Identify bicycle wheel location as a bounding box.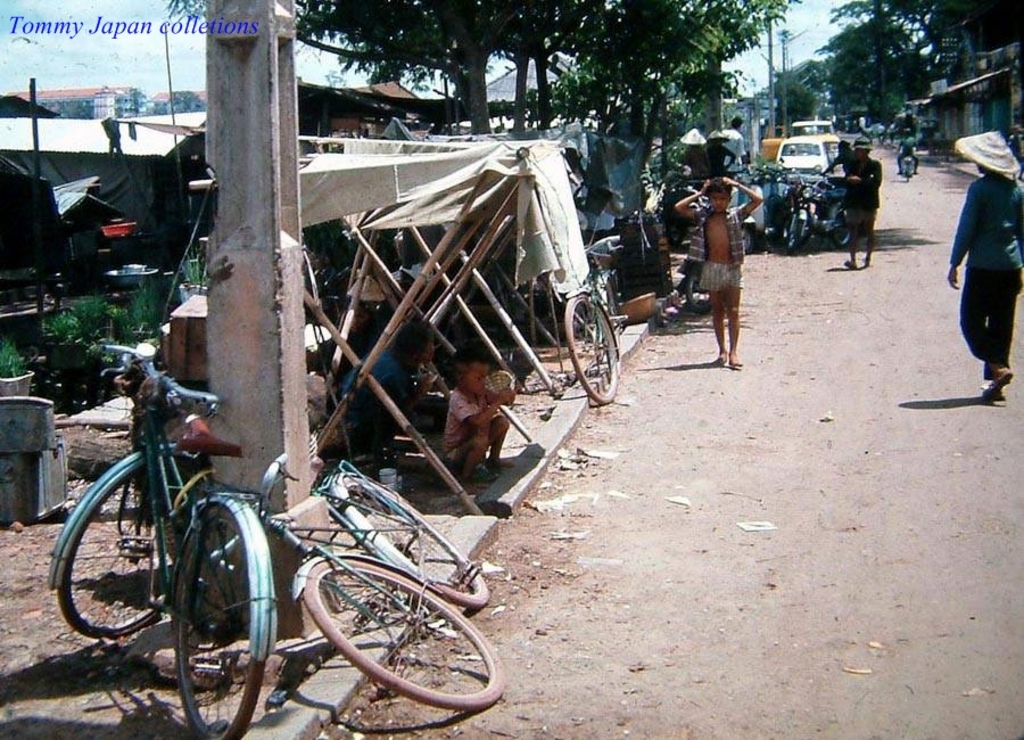
50, 446, 209, 647.
